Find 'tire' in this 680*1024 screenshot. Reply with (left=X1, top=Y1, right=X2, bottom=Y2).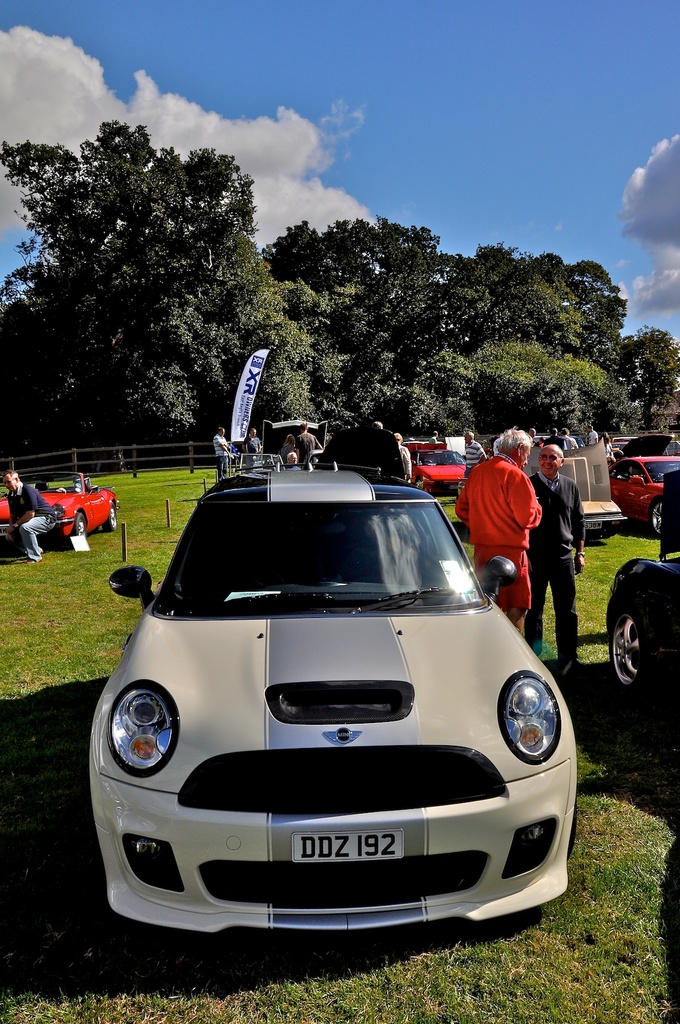
(left=567, top=804, right=577, bottom=859).
